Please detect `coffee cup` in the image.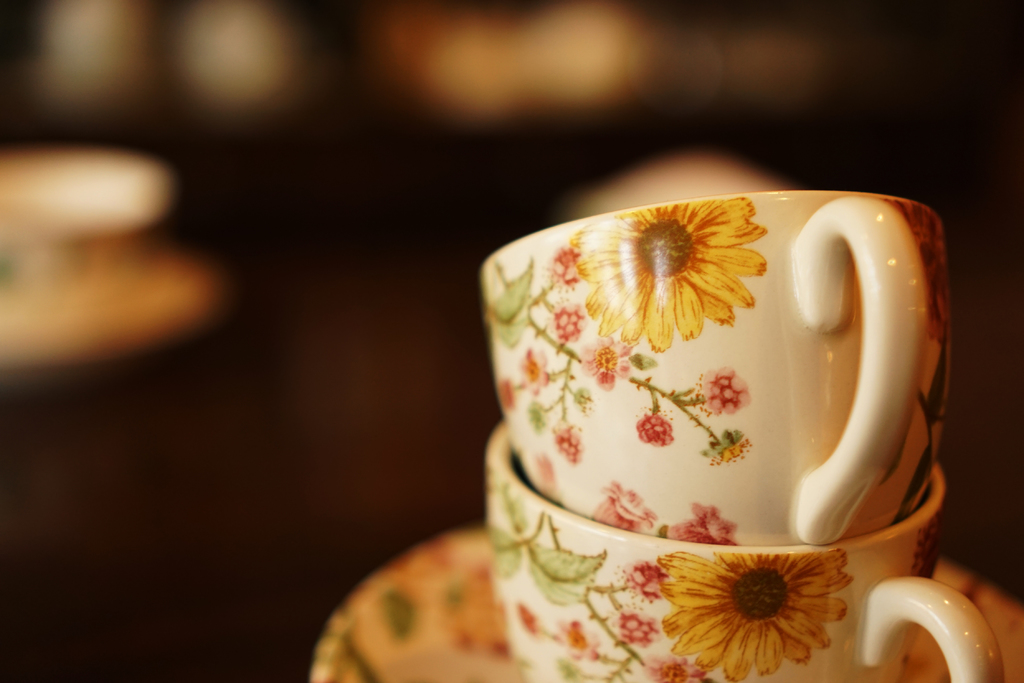
[483,419,1004,682].
